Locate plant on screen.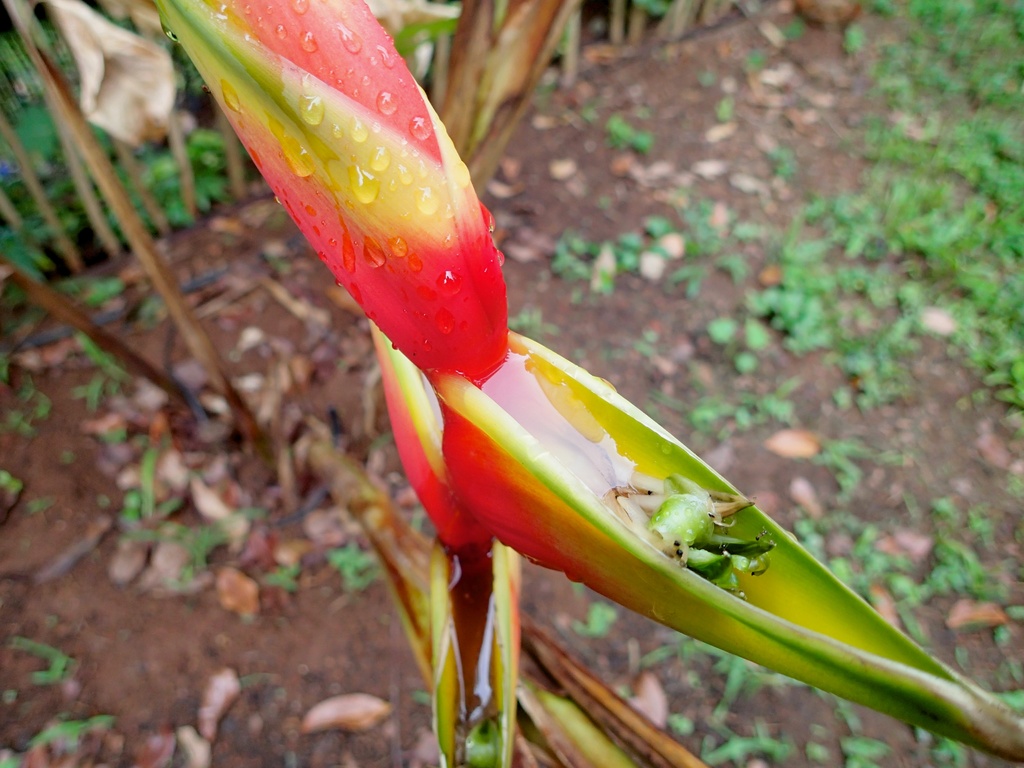
On screen at [334, 547, 381, 589].
